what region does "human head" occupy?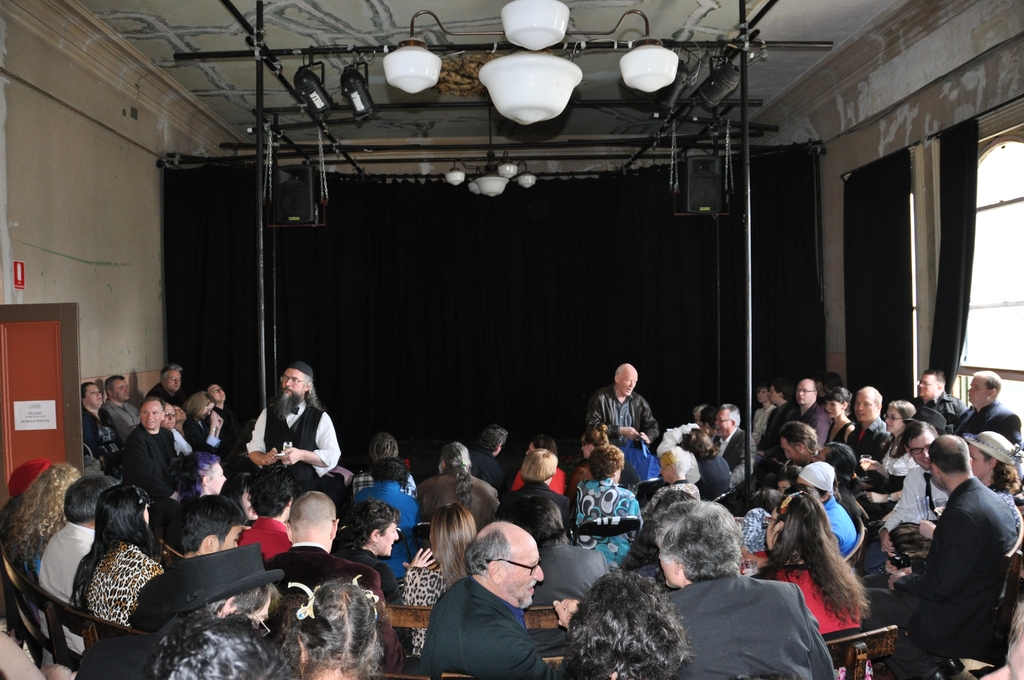
region(65, 476, 118, 528).
